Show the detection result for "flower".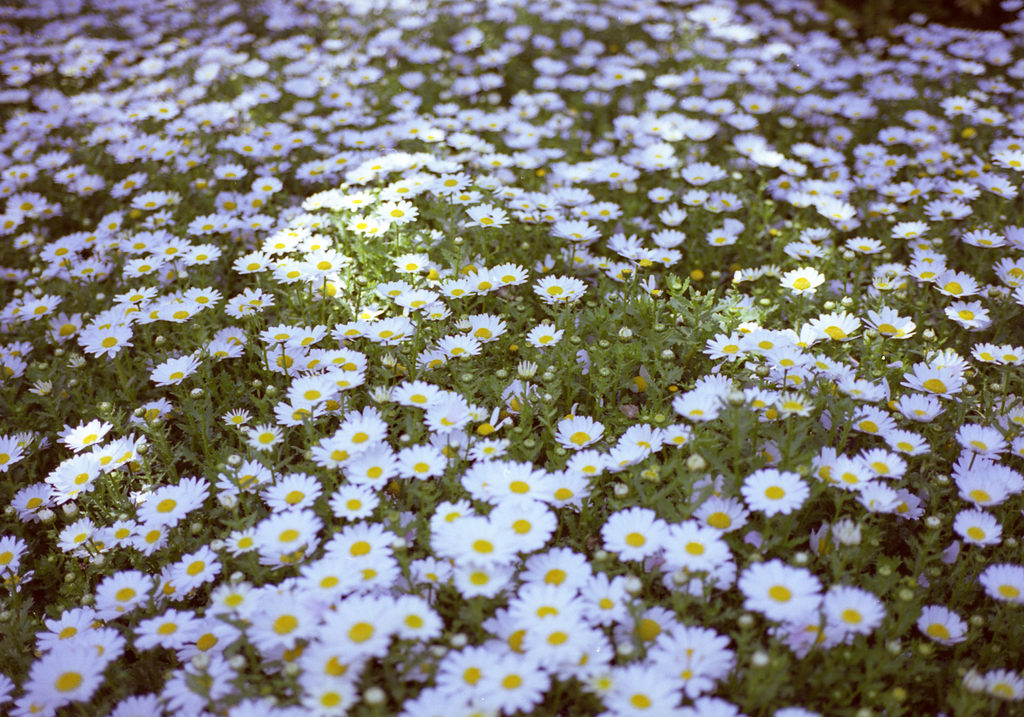
(x1=97, y1=300, x2=142, y2=328).
